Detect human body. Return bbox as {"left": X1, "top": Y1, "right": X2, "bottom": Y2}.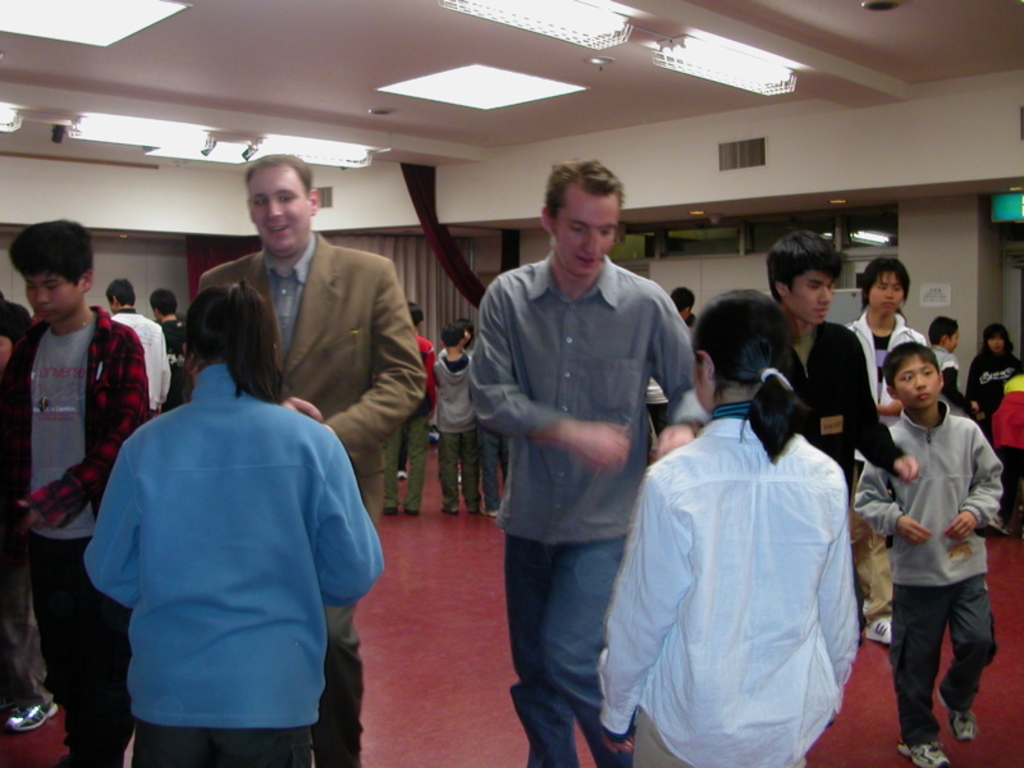
{"left": 864, "top": 305, "right": 1002, "bottom": 767}.
